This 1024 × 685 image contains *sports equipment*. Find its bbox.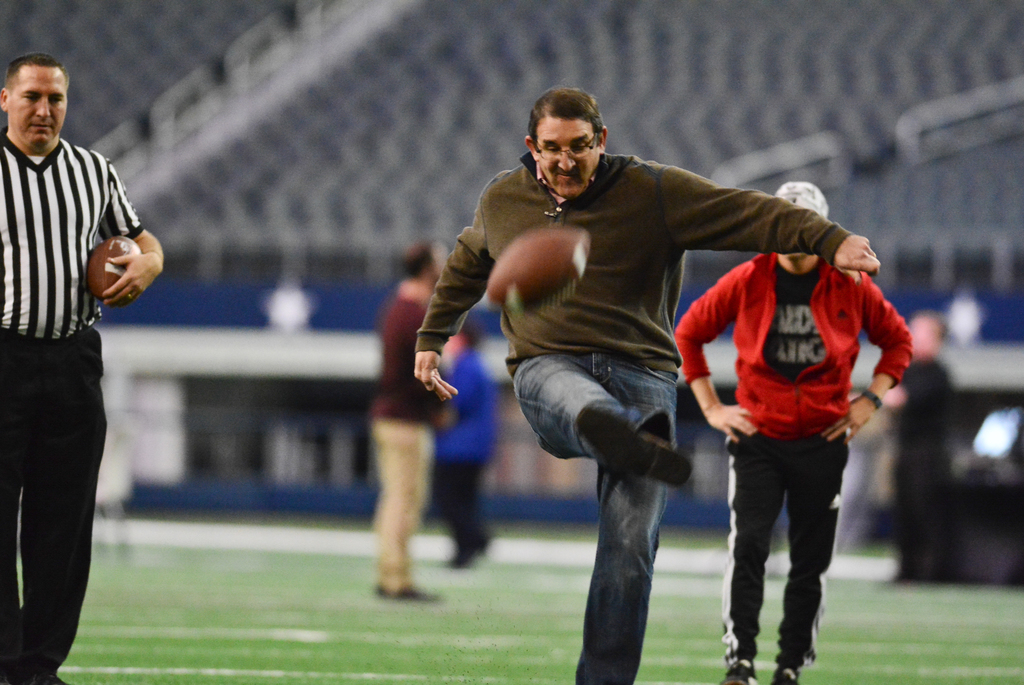
x1=482 y1=223 x2=591 y2=317.
